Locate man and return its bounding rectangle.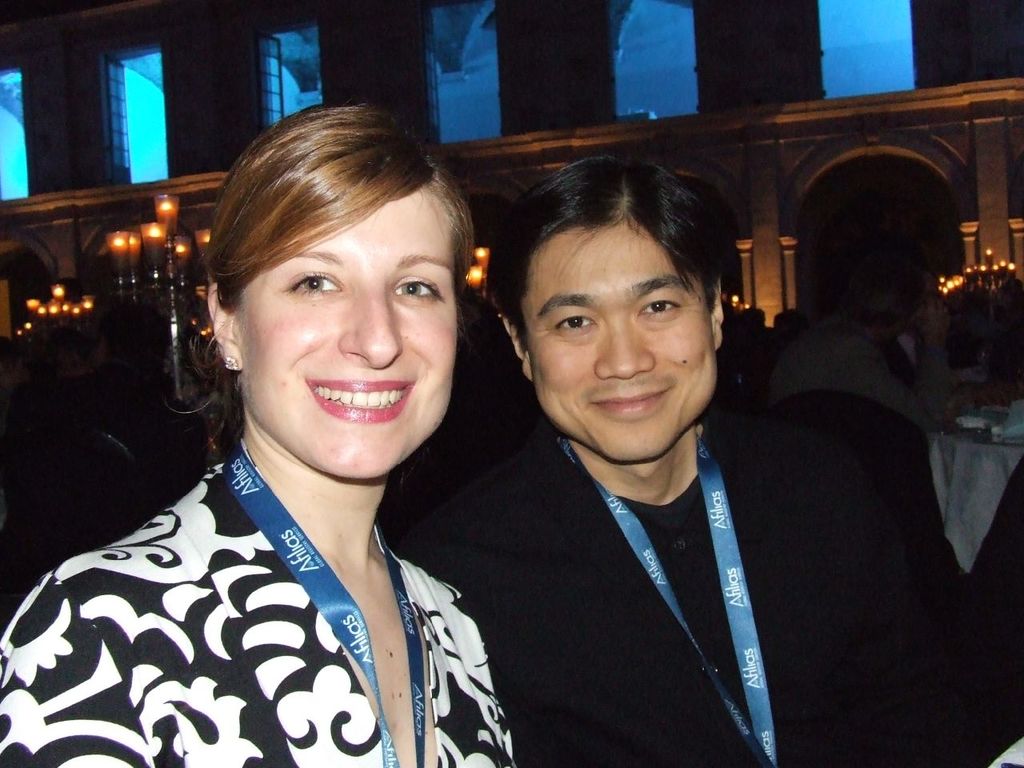
x1=370, y1=153, x2=999, y2=767.
